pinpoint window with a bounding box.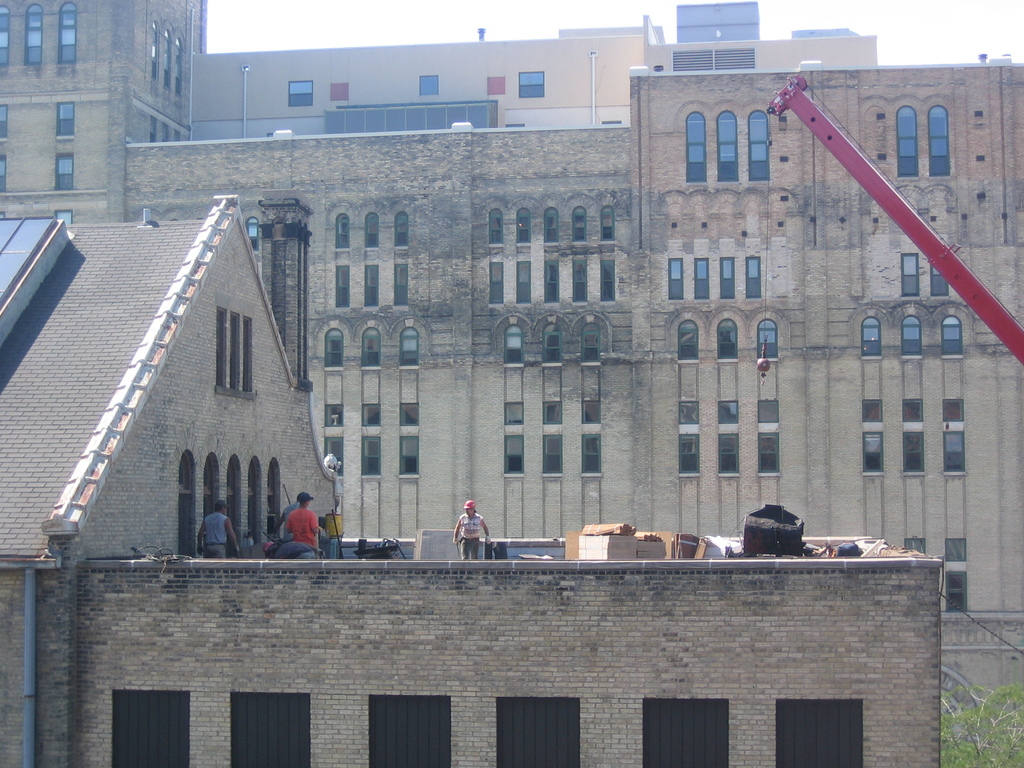
locate(283, 79, 316, 106).
